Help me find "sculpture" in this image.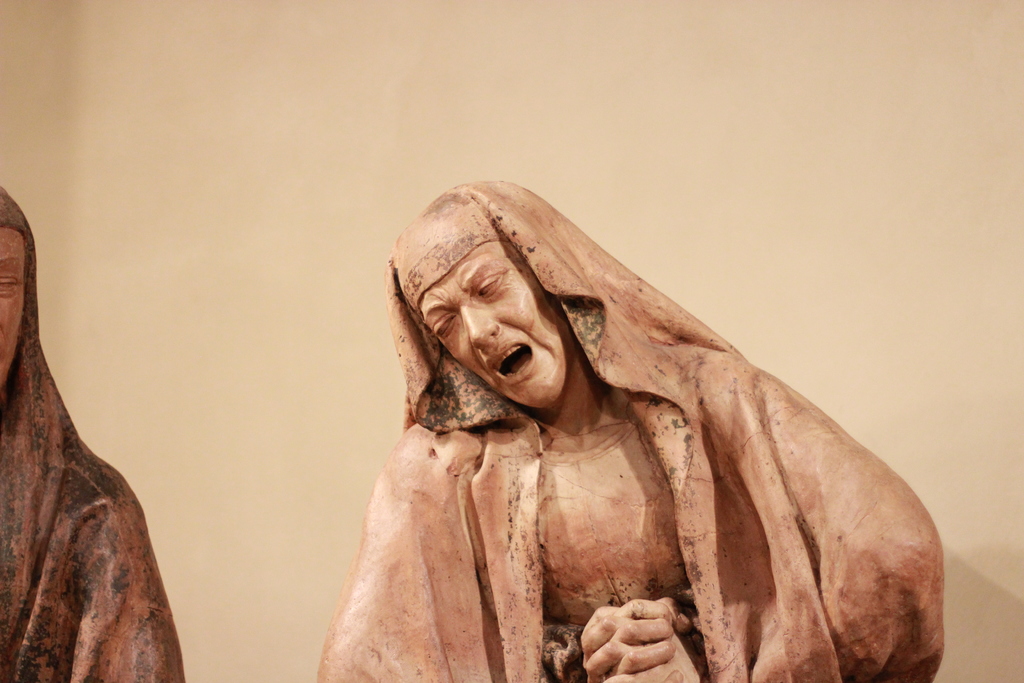
Found it: box(0, 179, 188, 682).
